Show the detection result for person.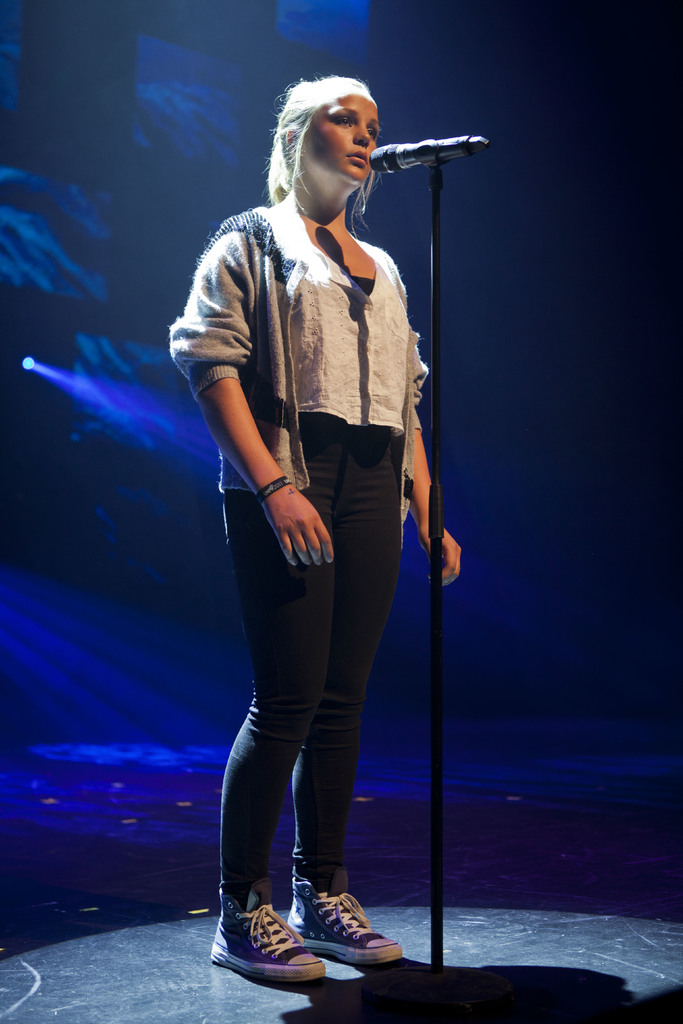
(left=174, top=42, right=473, bottom=989).
